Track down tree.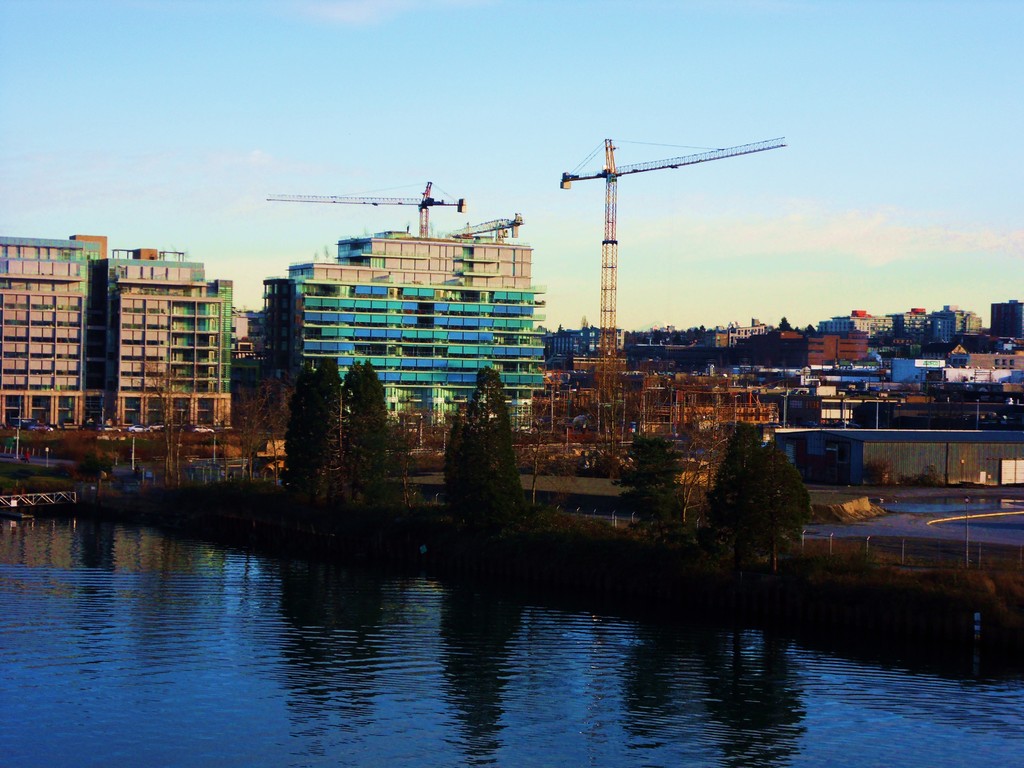
Tracked to [left=536, top=310, right=1023, bottom=380].
